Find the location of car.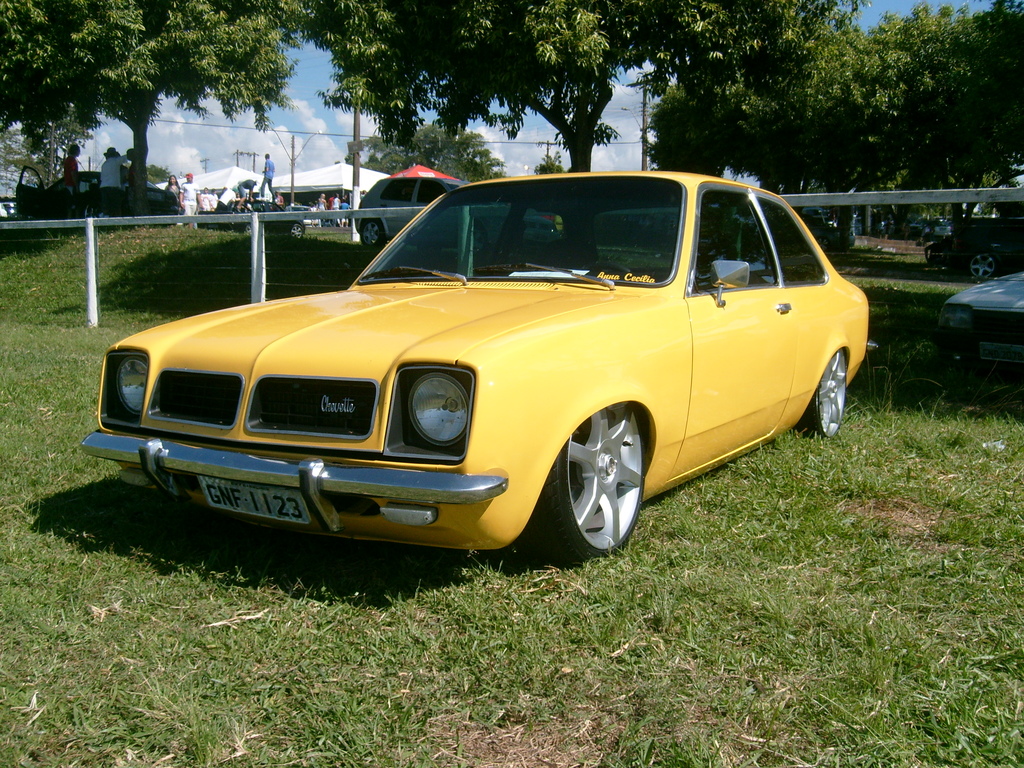
Location: 936 266 1023 369.
